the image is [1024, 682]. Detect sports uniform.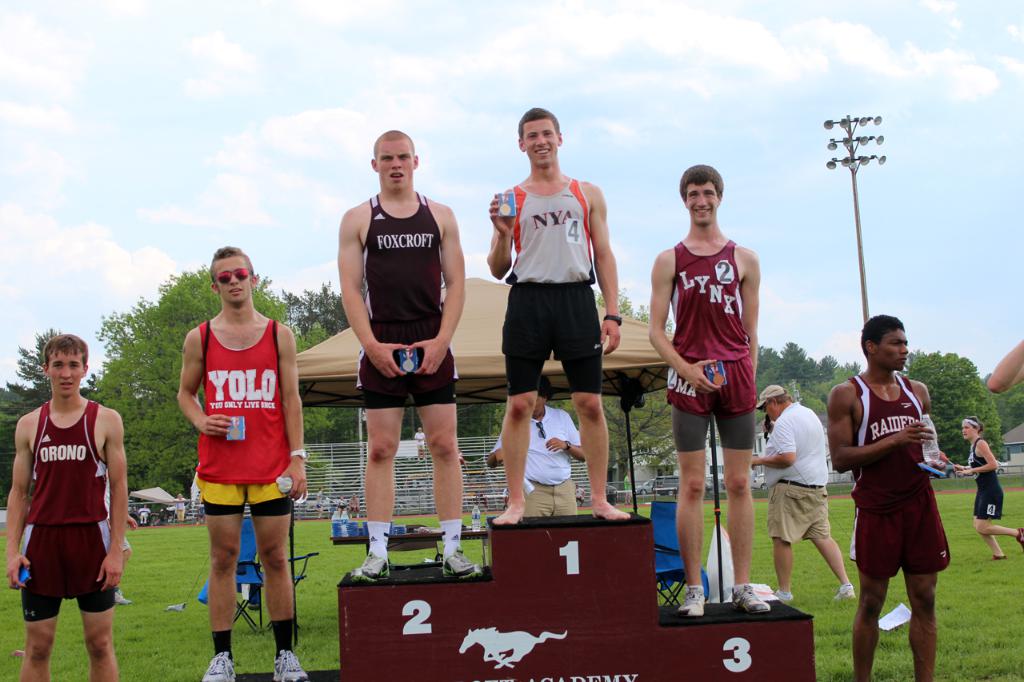
Detection: BBox(959, 434, 1006, 519).
